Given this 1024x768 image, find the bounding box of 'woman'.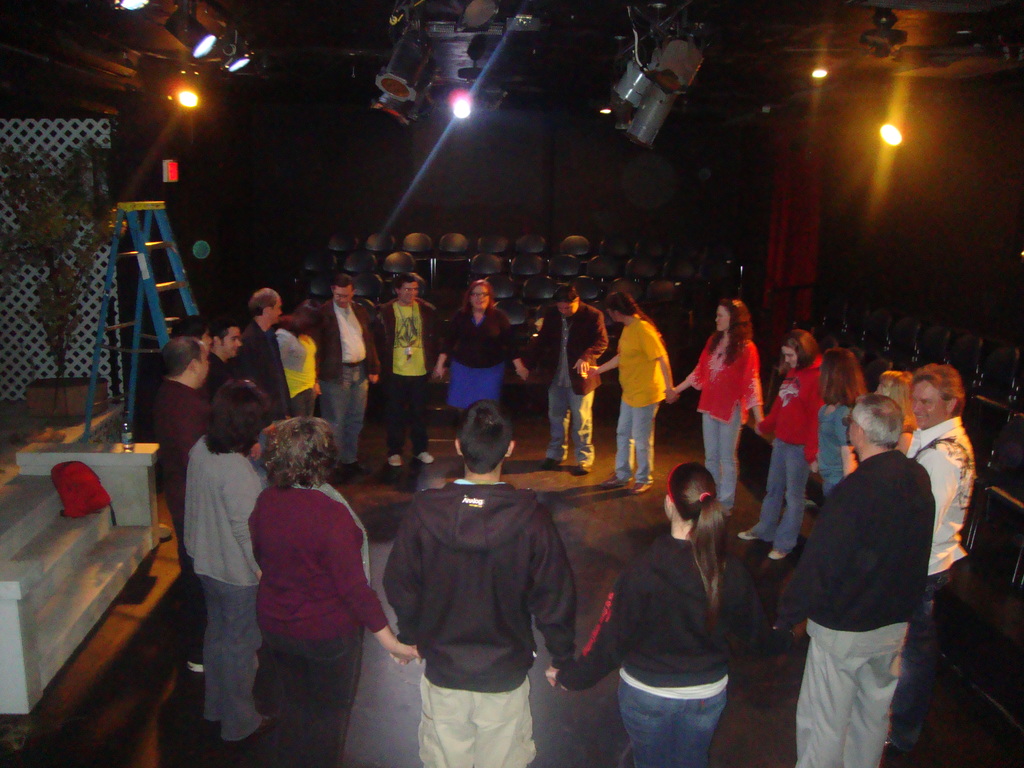
(731, 326, 821, 573).
